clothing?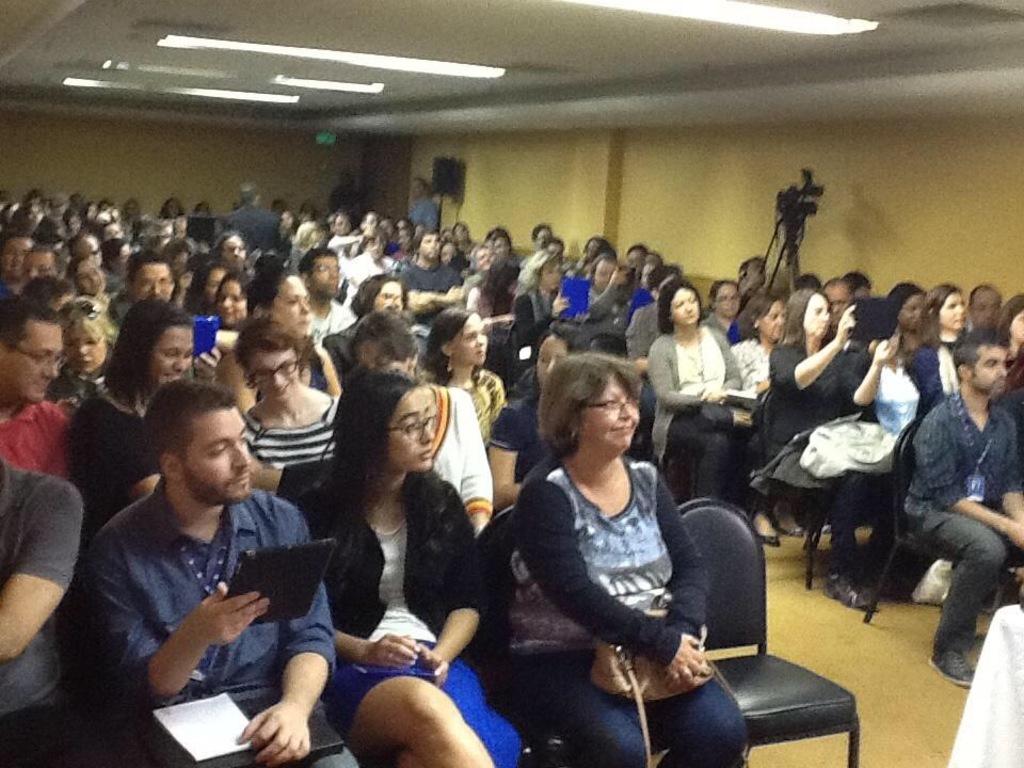
box=[308, 299, 352, 341]
